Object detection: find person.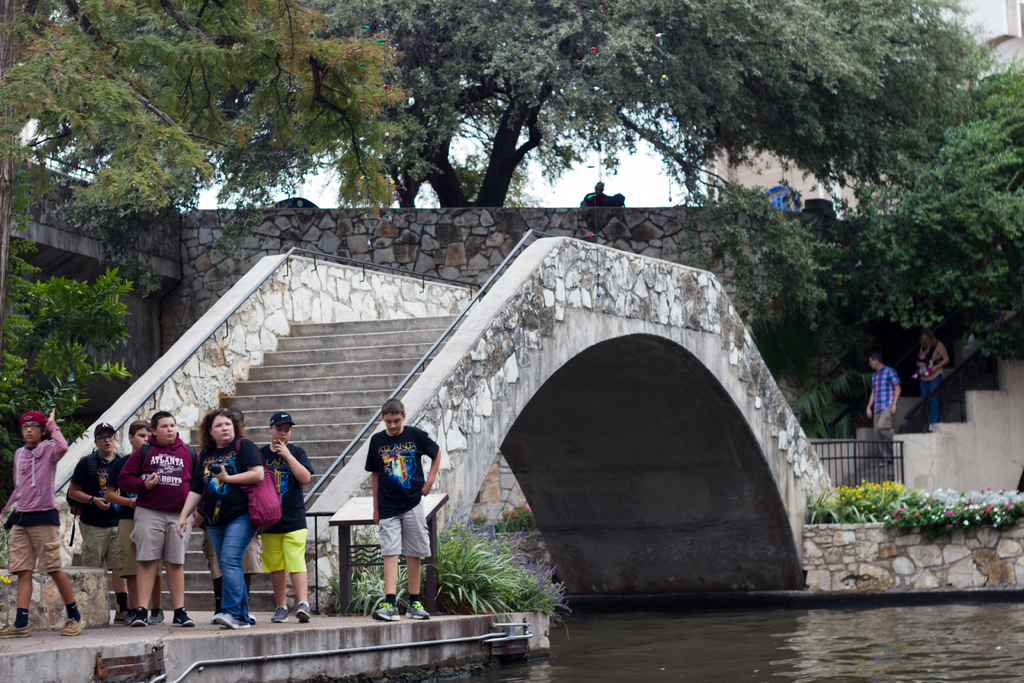
rect(61, 416, 141, 625).
